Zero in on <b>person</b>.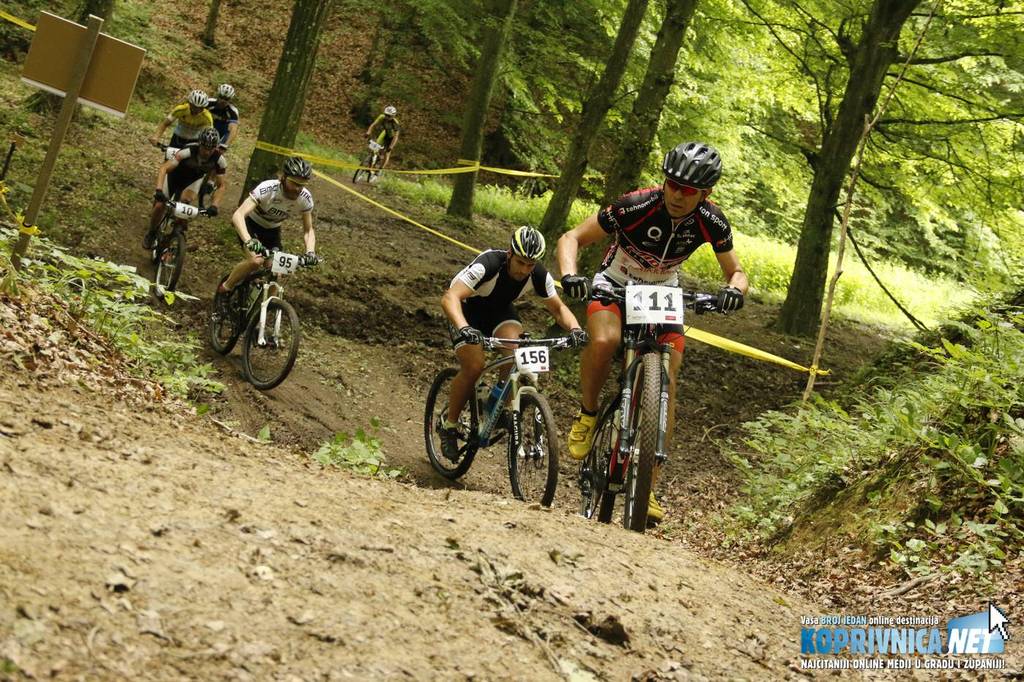
Zeroed in: (left=149, top=126, right=227, bottom=255).
